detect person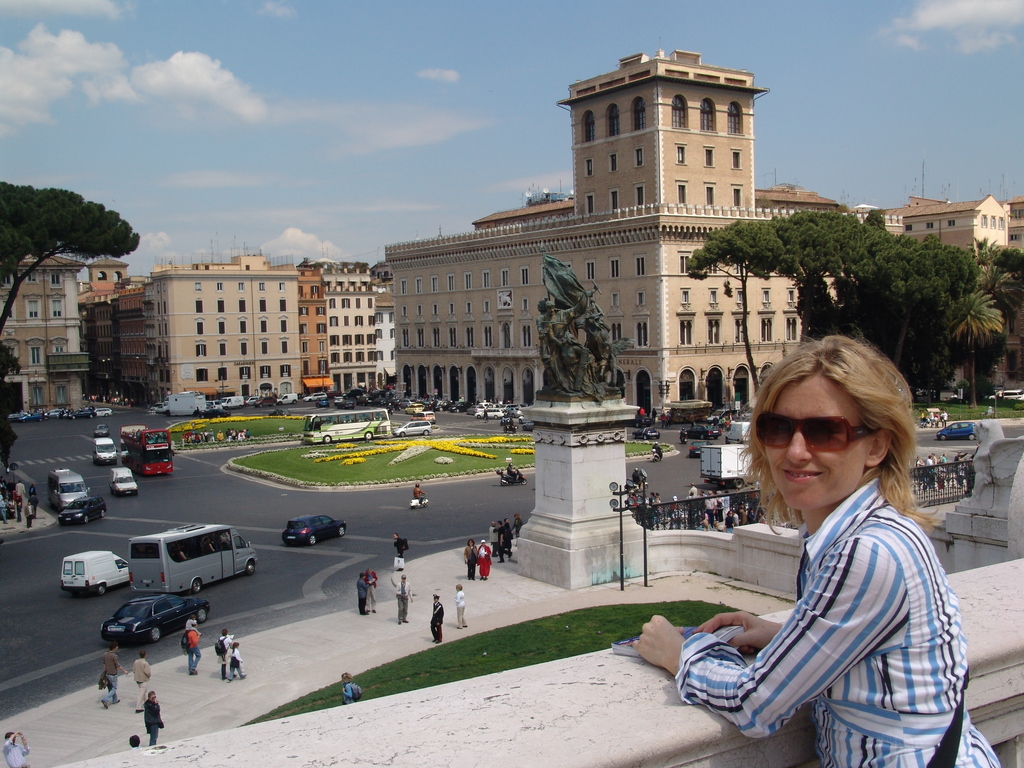
detection(214, 629, 240, 676)
